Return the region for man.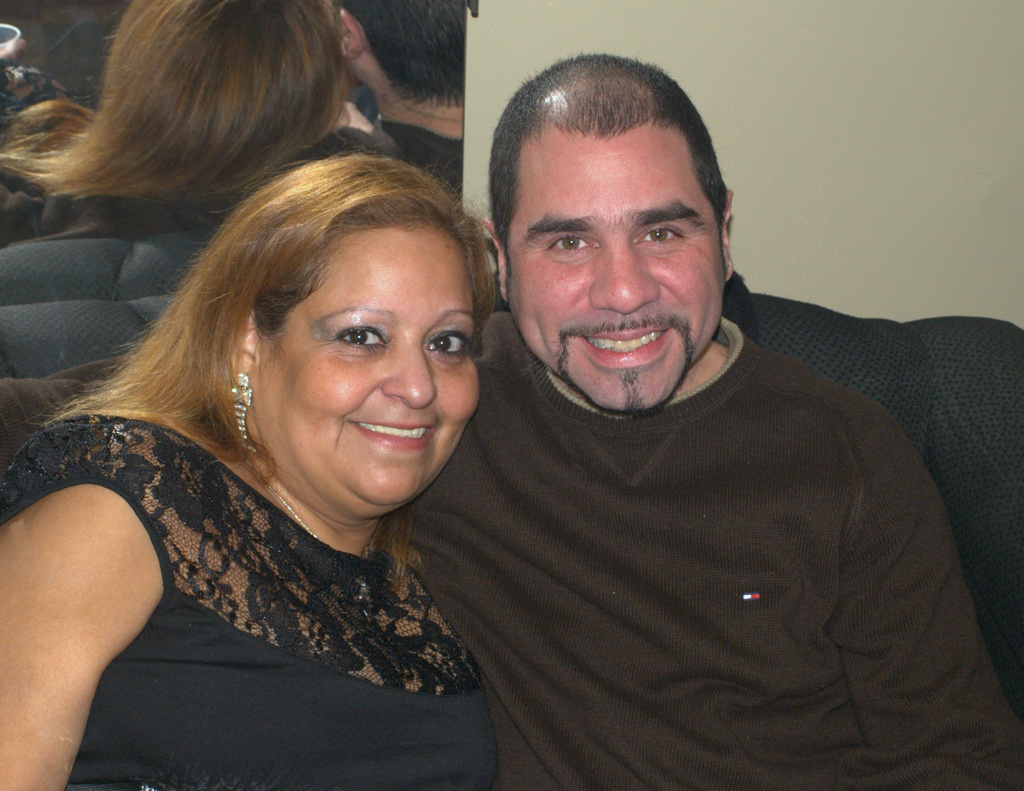
detection(374, 57, 1003, 785).
